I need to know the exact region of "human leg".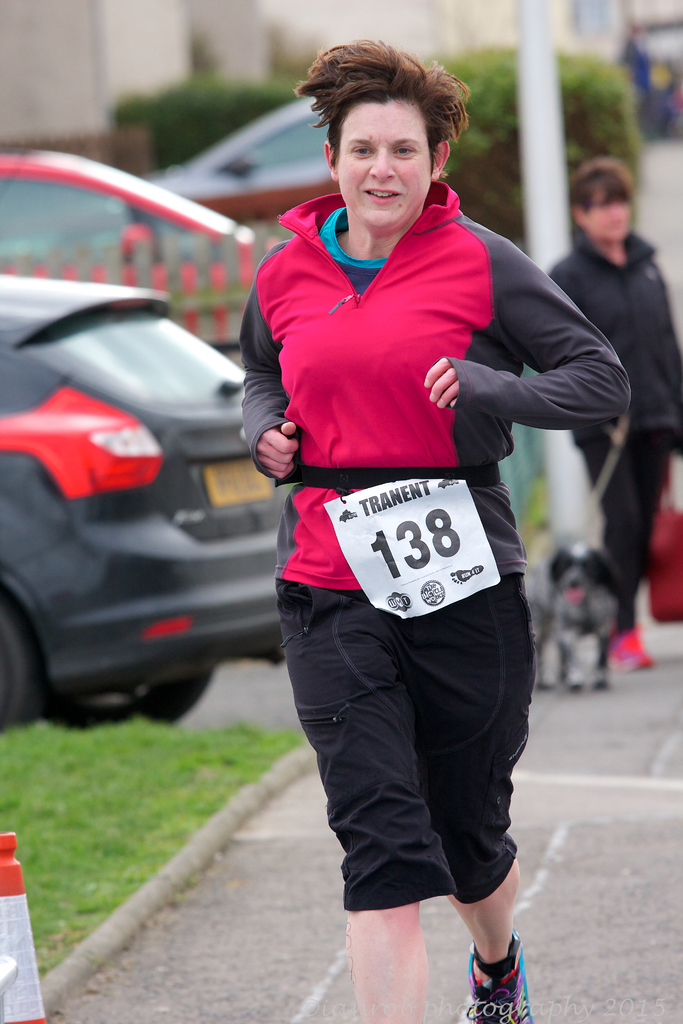
Region: <box>274,479,454,1023</box>.
